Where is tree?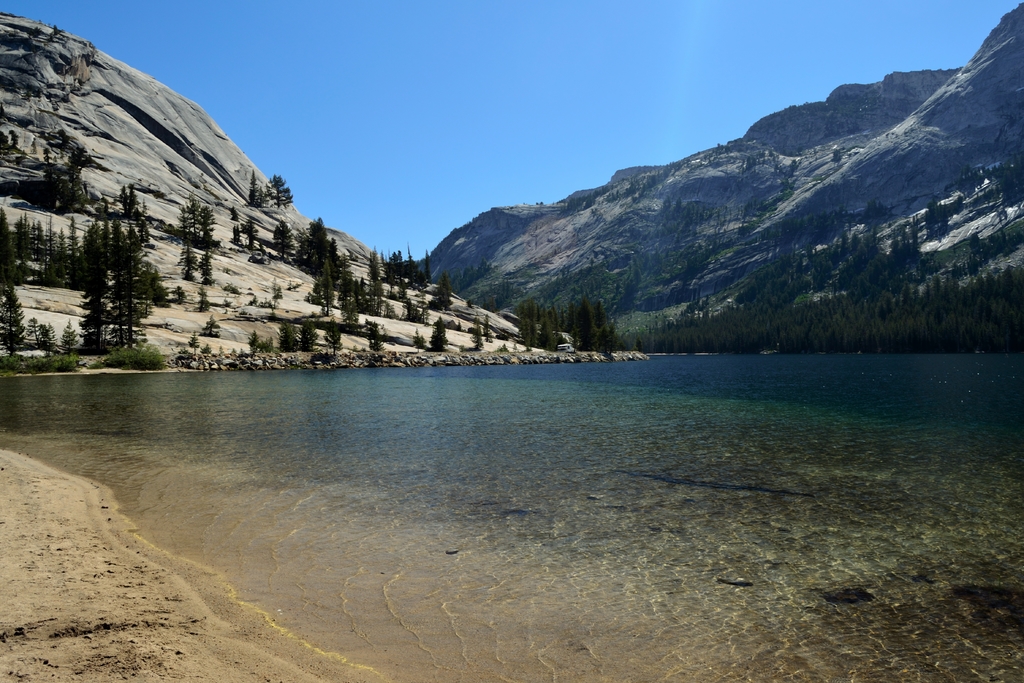
[429,320,449,352].
